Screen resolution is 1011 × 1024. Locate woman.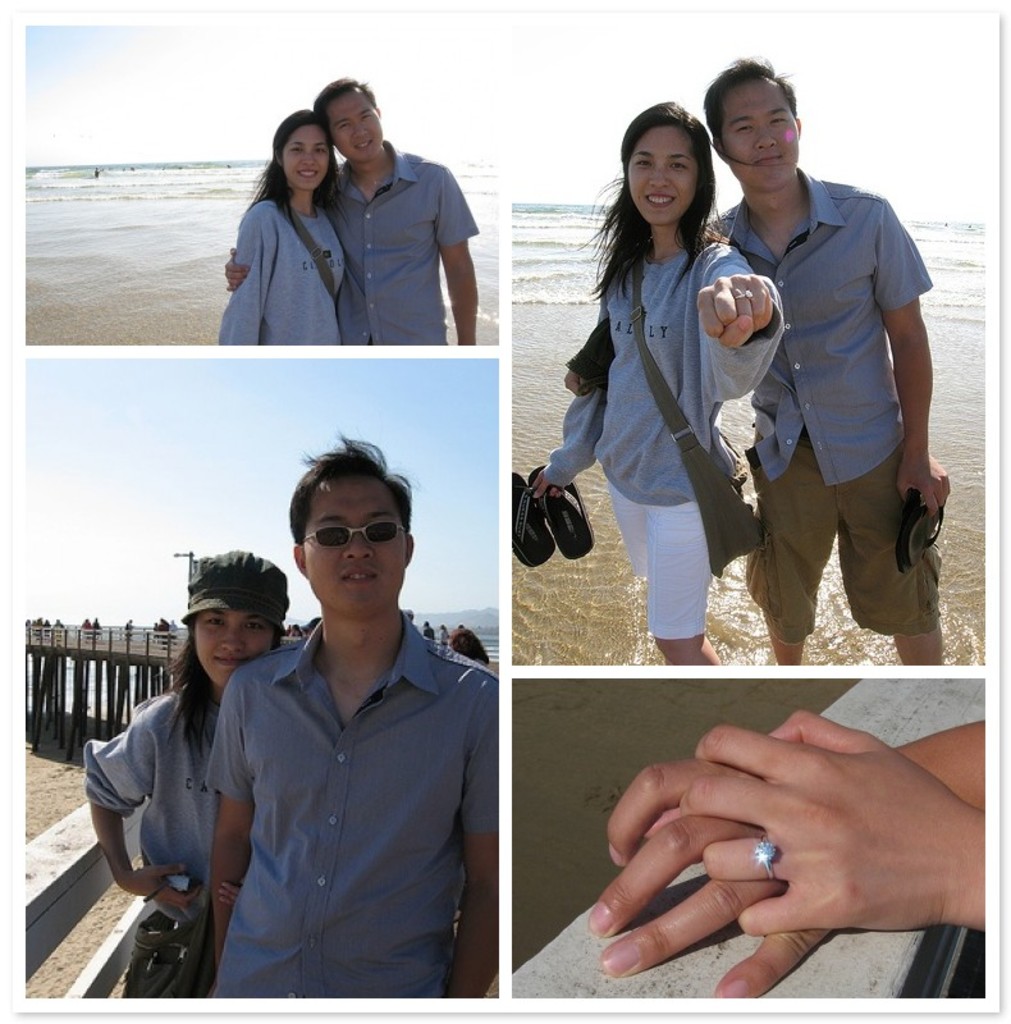
box(561, 113, 825, 664).
